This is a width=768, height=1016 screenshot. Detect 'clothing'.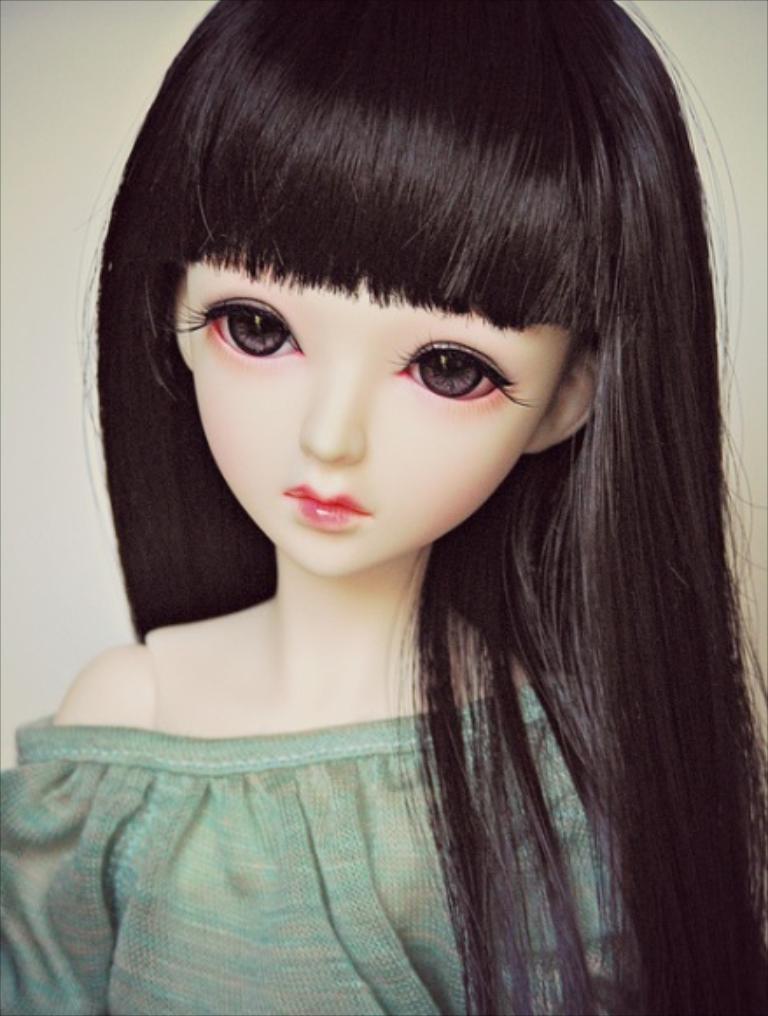
locate(0, 684, 635, 1014).
